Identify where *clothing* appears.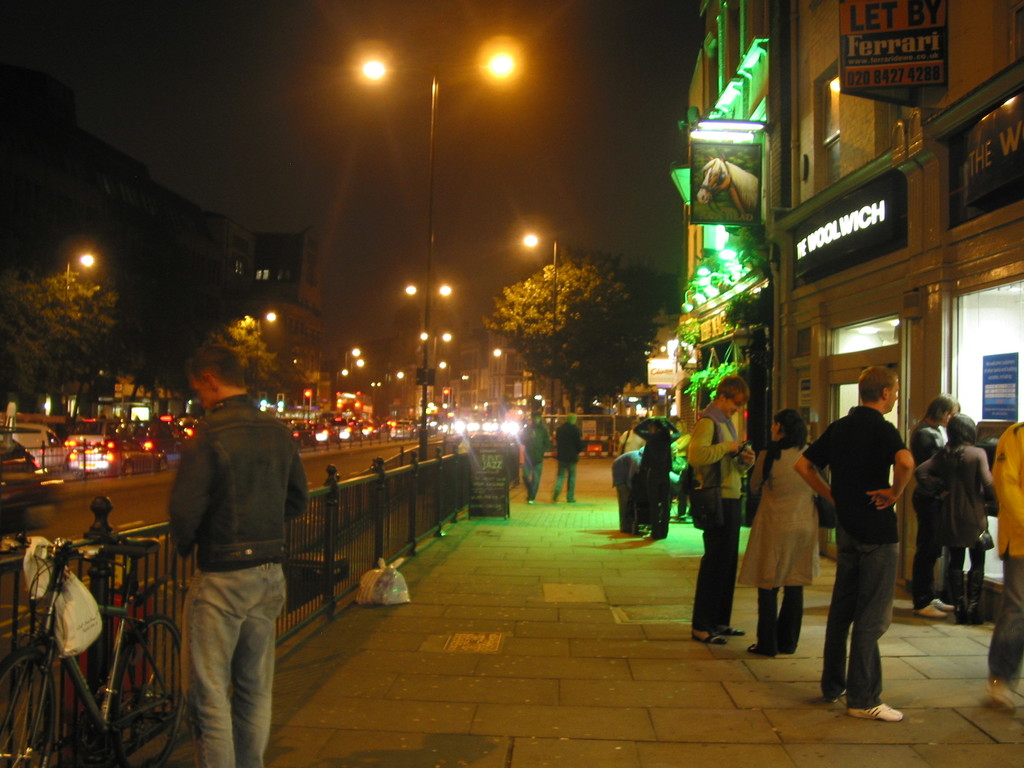
Appears at x1=916 y1=438 x2=1001 y2=589.
